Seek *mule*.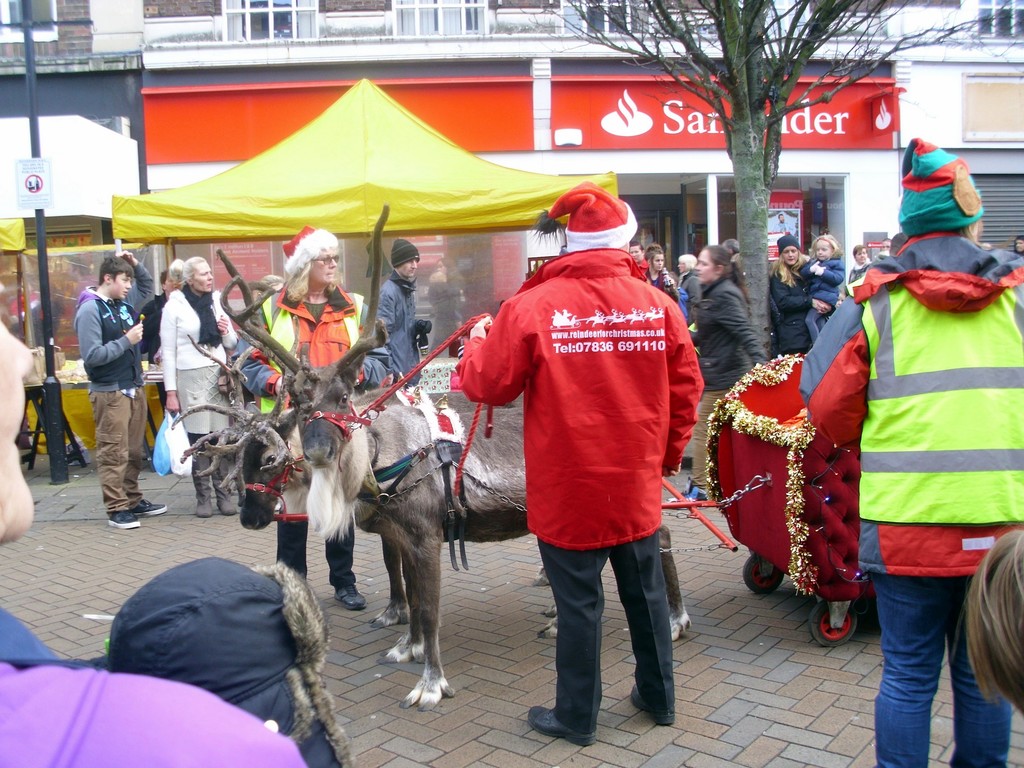
[x1=170, y1=321, x2=371, y2=622].
